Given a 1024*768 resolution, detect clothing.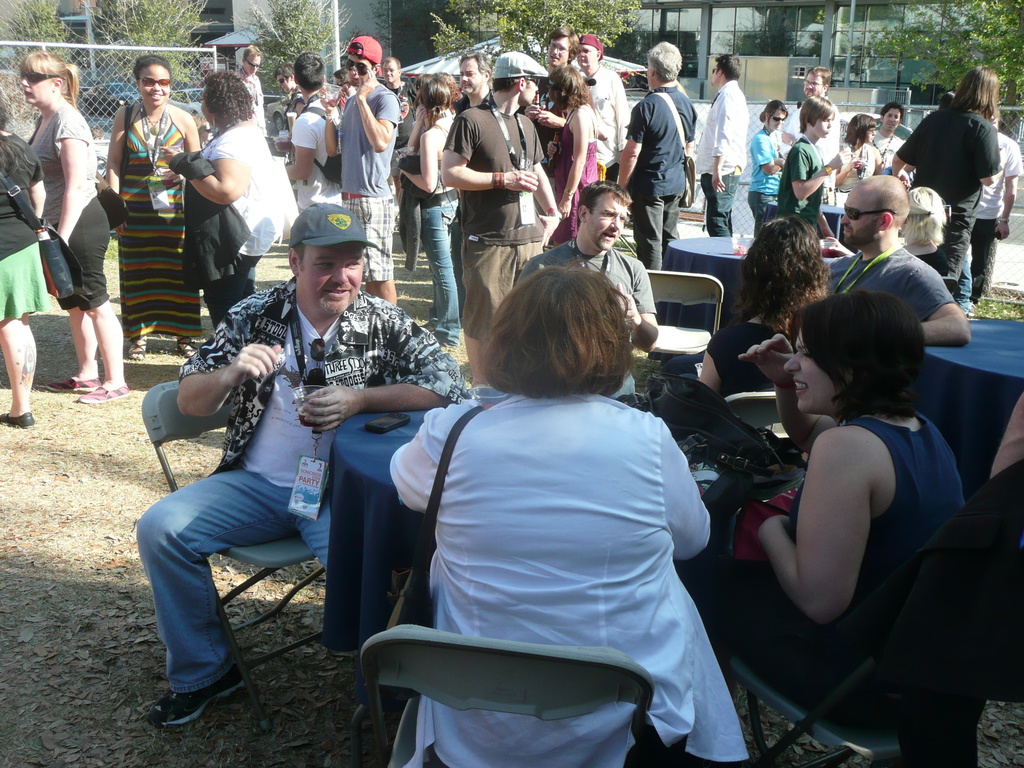
(x1=366, y1=323, x2=753, y2=751).
